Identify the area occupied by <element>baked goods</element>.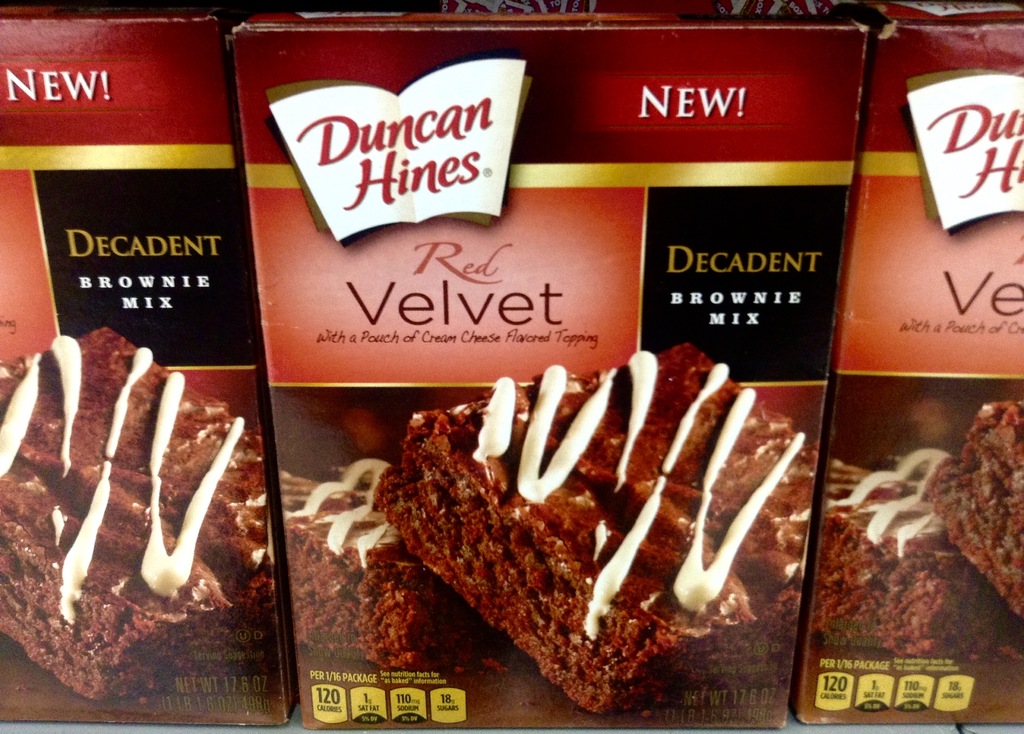
Area: 371 364 815 701.
